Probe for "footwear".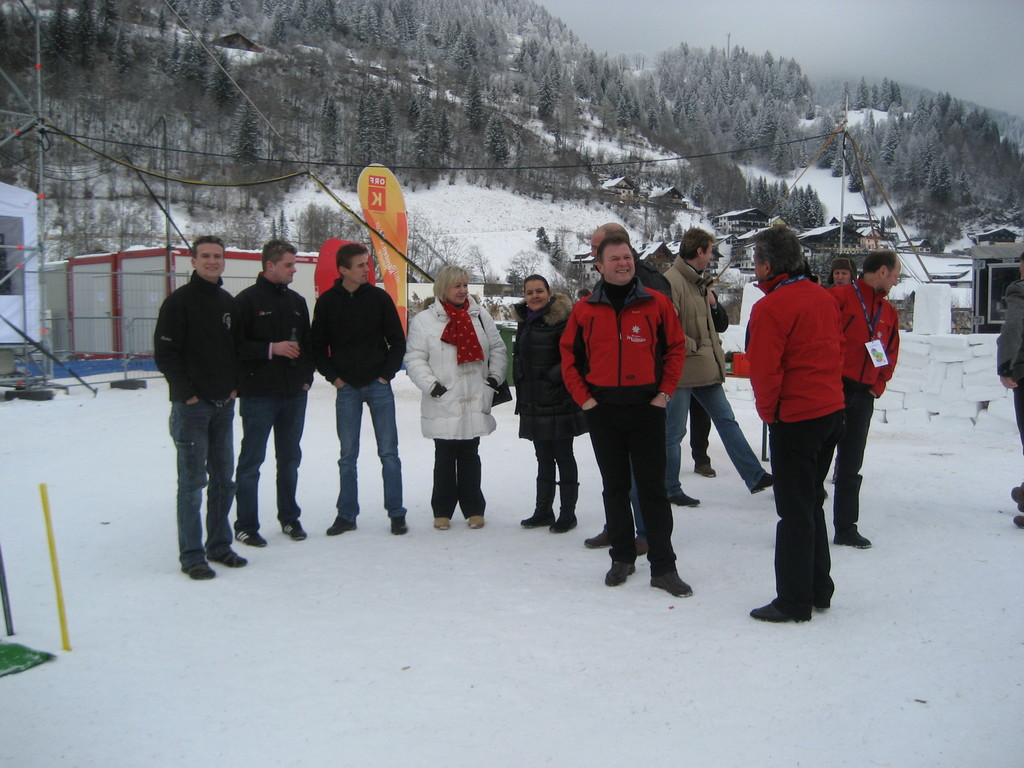
Probe result: (left=750, top=471, right=781, bottom=492).
